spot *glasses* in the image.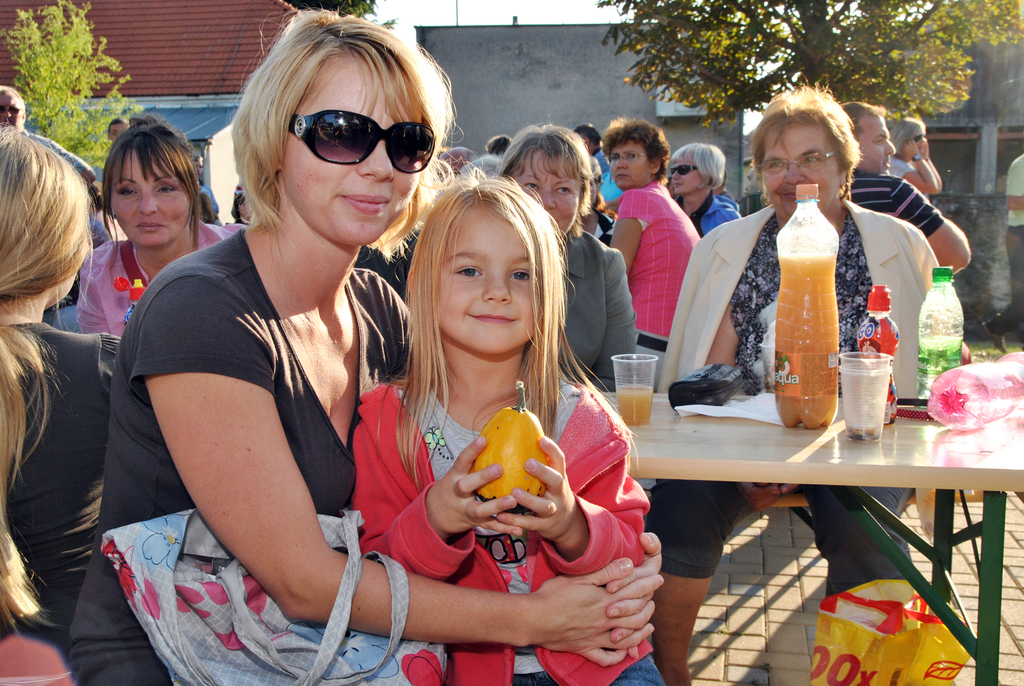
*glasses* found at {"left": 283, "top": 111, "right": 435, "bottom": 181}.
